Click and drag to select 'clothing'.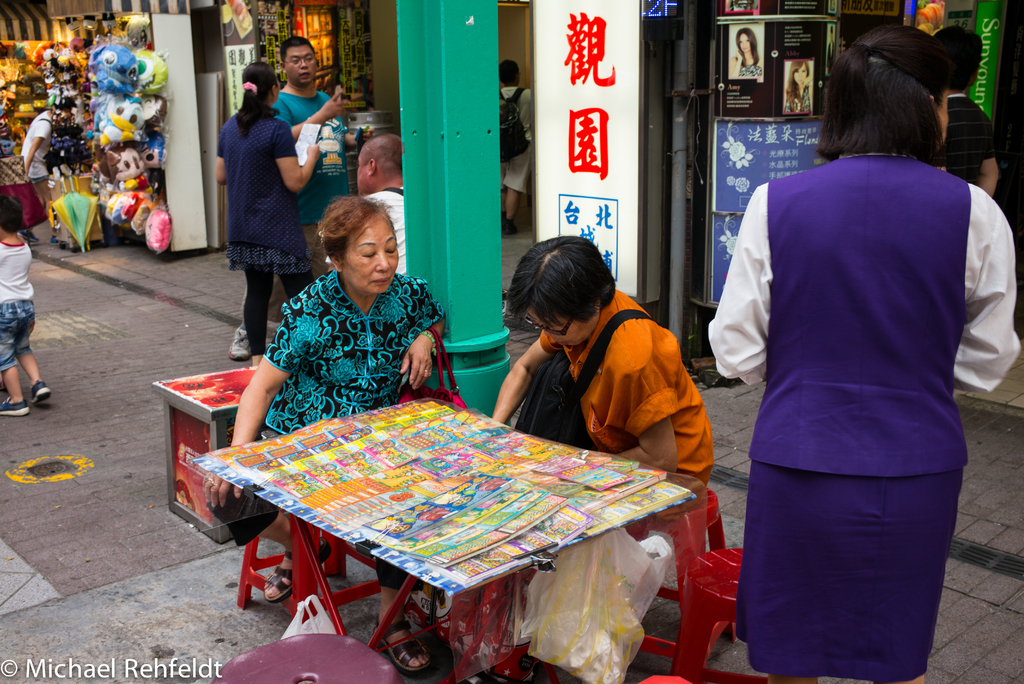
Selection: [268, 86, 356, 282].
